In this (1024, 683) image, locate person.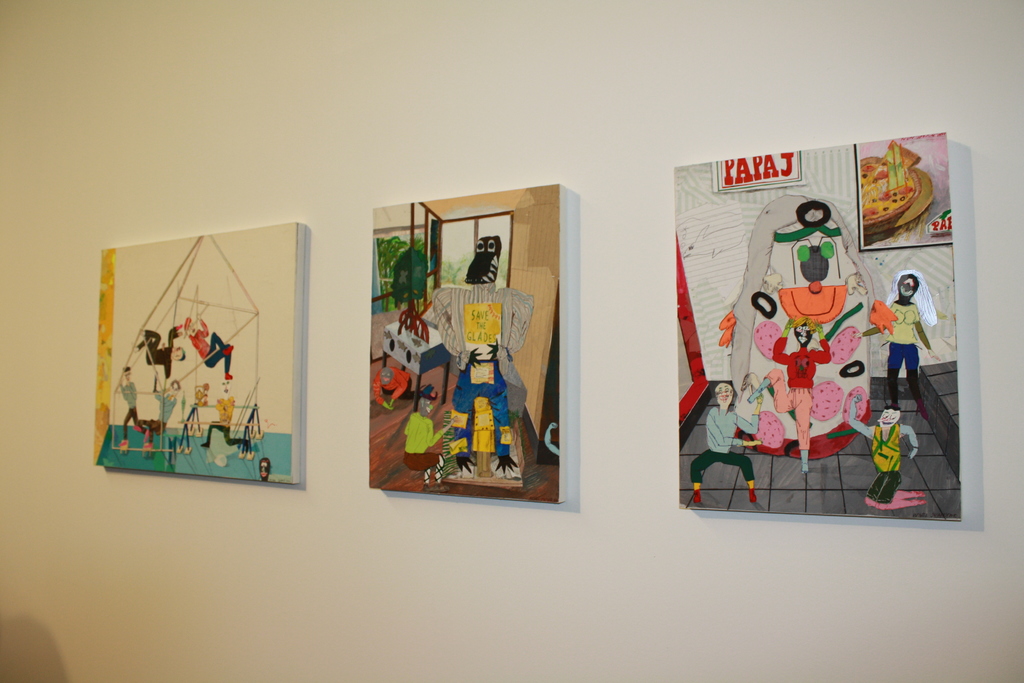
Bounding box: [134,325,189,379].
